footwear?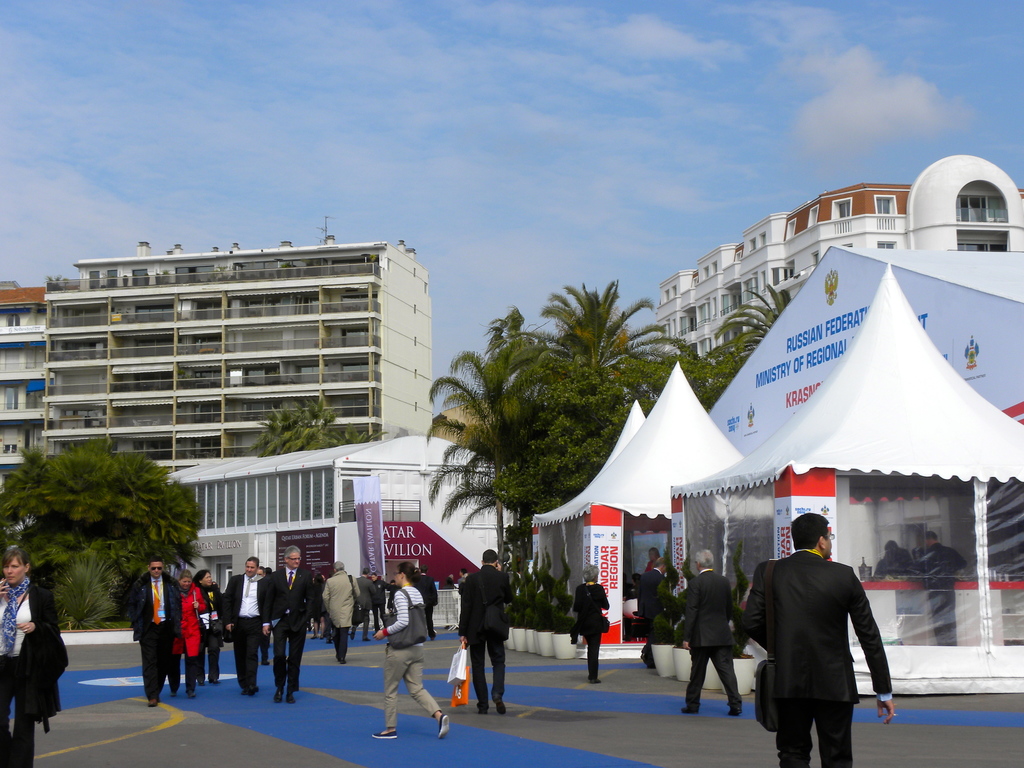
273, 685, 285, 704
